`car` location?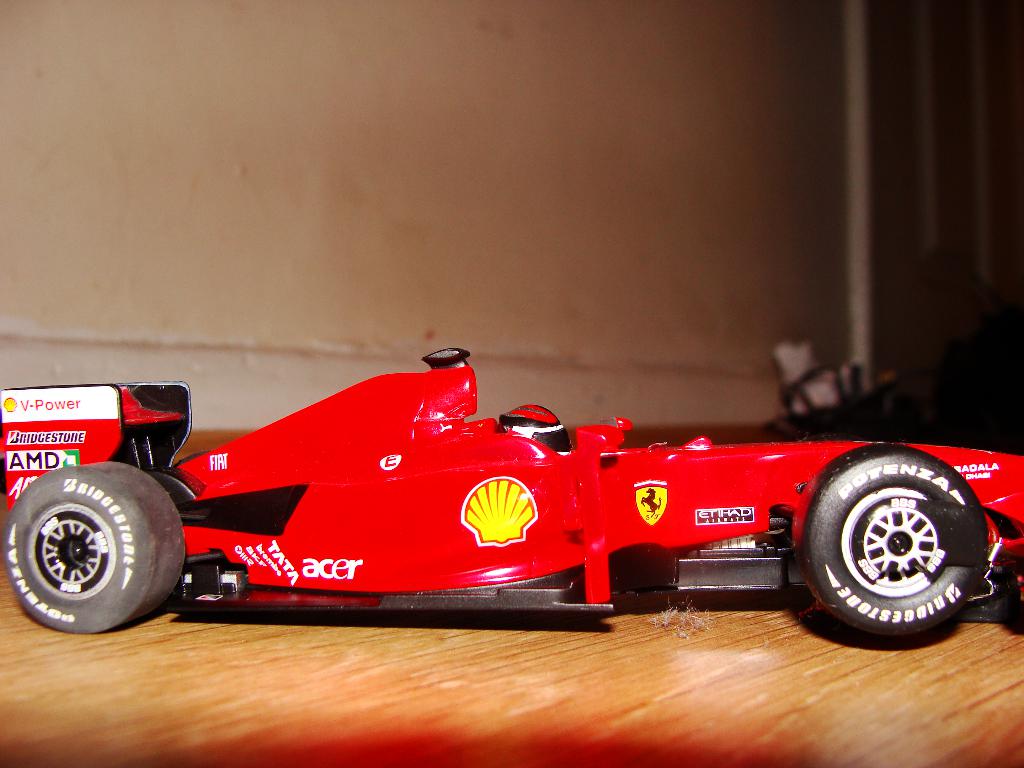
rect(37, 356, 982, 637)
